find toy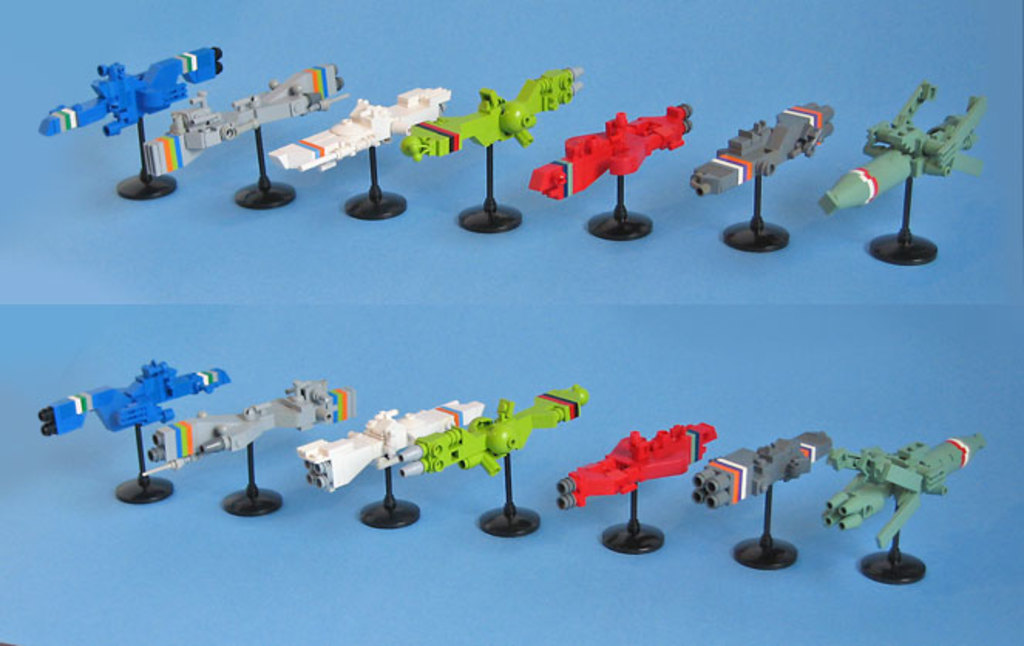
x1=822, y1=431, x2=982, y2=586
